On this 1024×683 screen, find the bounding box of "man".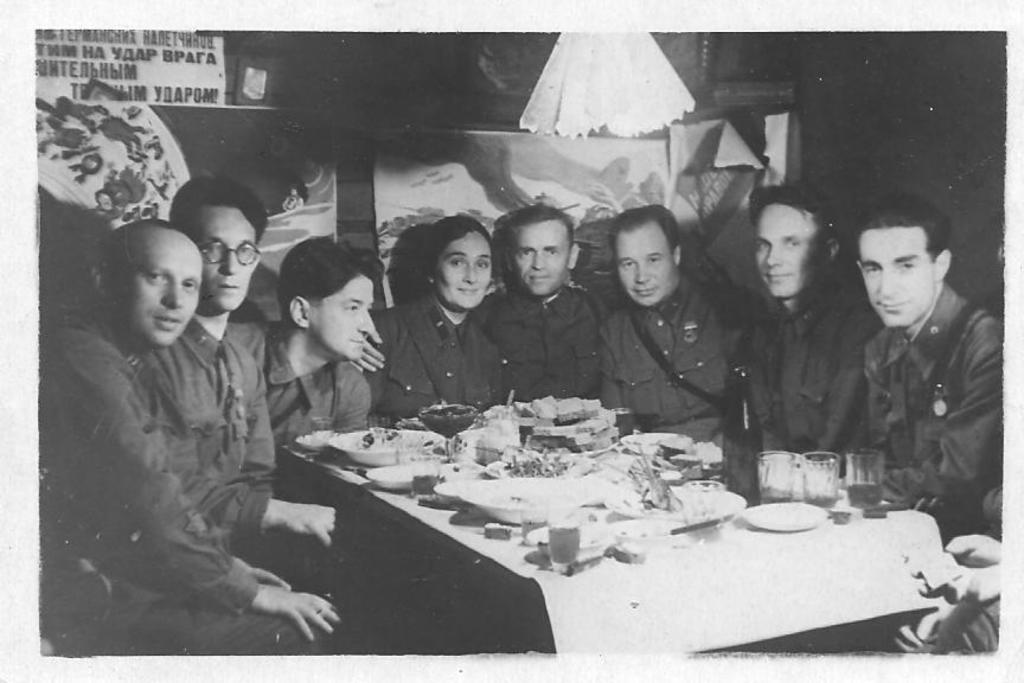
Bounding box: [x1=475, y1=197, x2=600, y2=401].
